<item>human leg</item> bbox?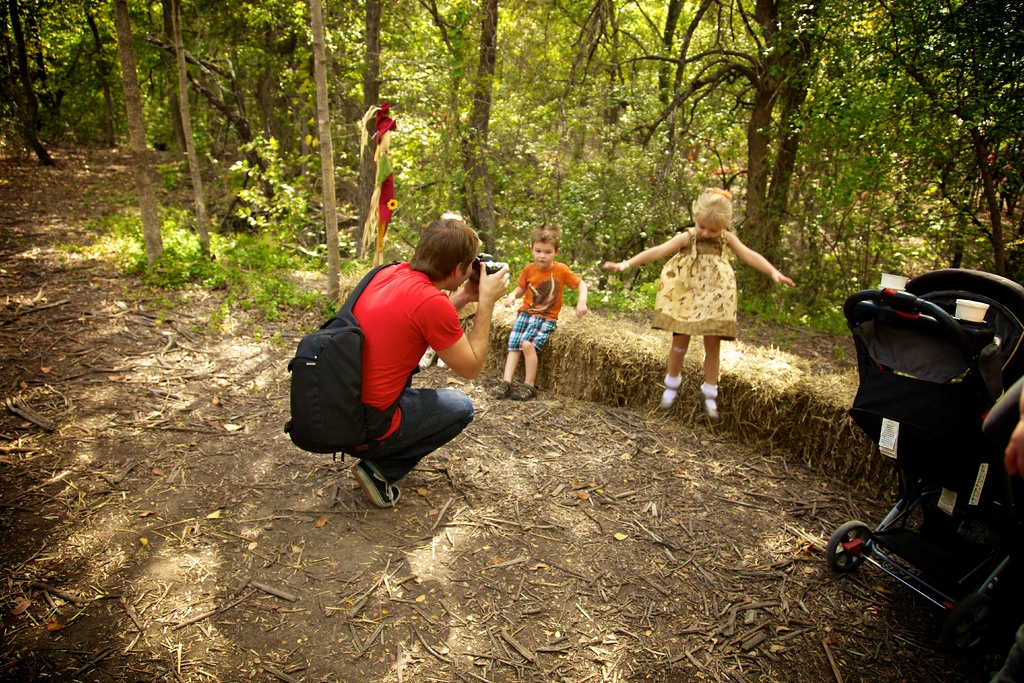
<bbox>661, 266, 696, 409</bbox>
